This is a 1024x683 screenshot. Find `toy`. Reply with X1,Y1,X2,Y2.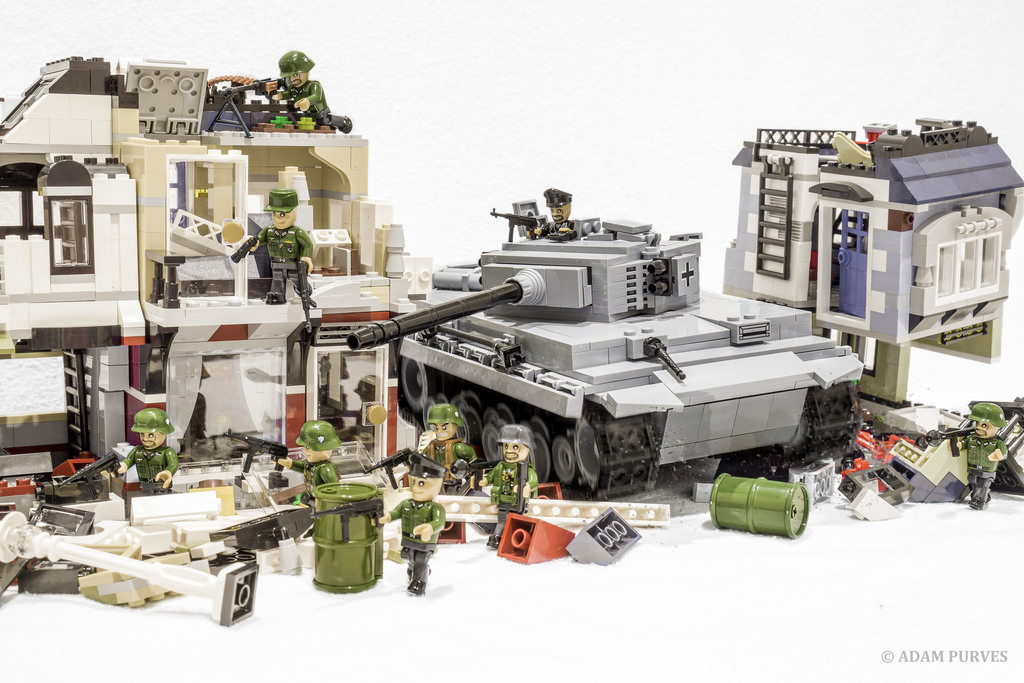
269,423,337,502.
